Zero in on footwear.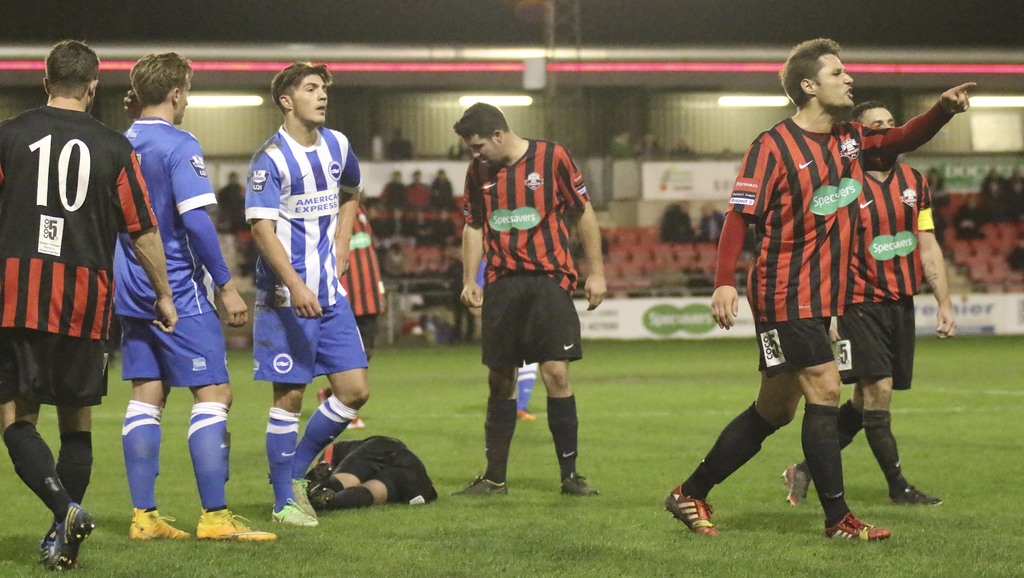
Zeroed in: box(317, 385, 332, 404).
